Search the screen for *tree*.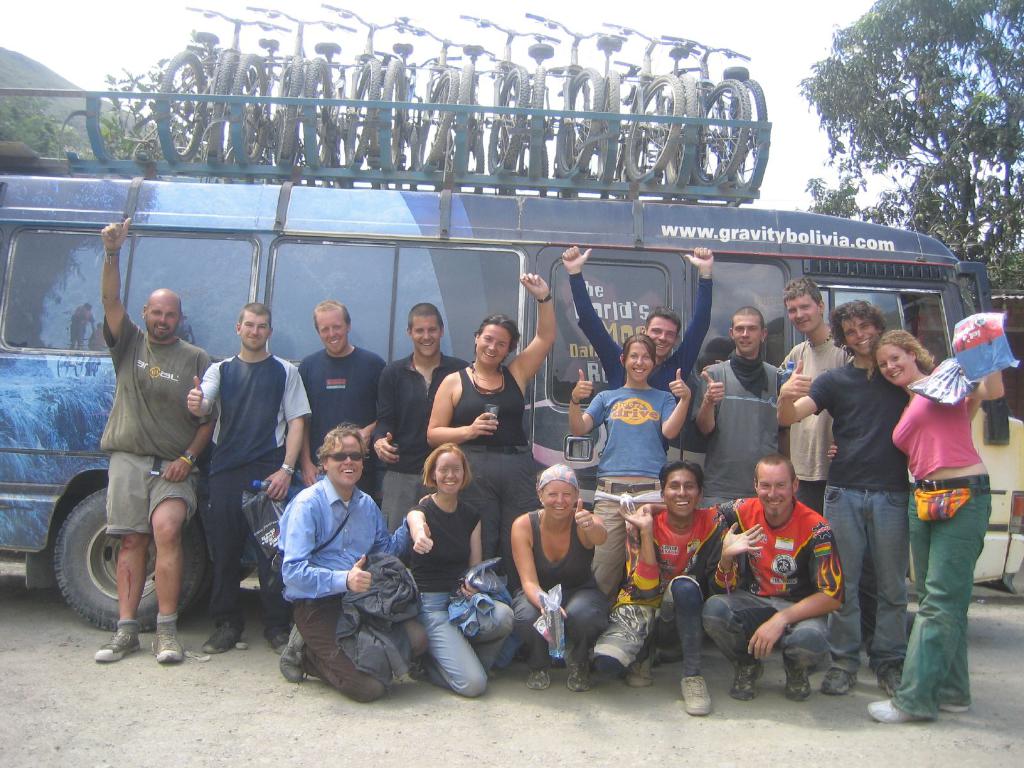
Found at left=793, top=12, right=1007, bottom=246.
